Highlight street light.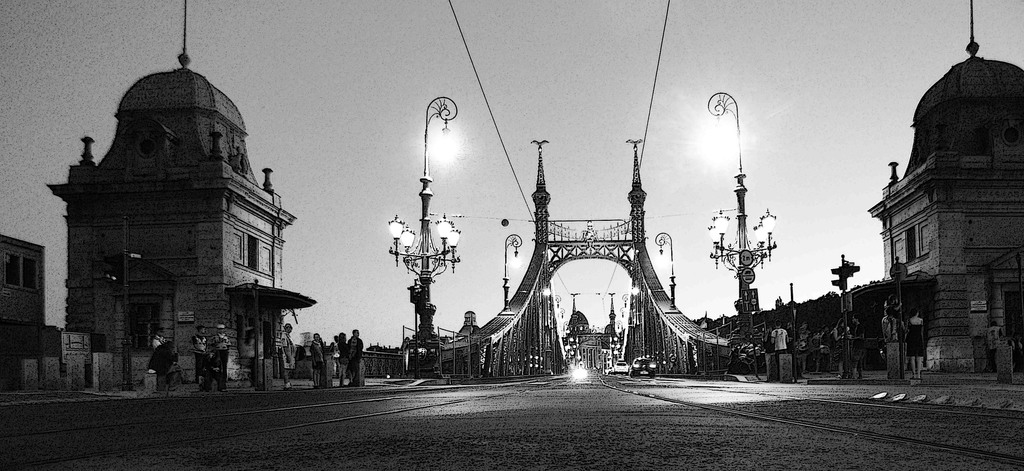
Highlighted region: (left=697, top=83, right=780, bottom=325).
